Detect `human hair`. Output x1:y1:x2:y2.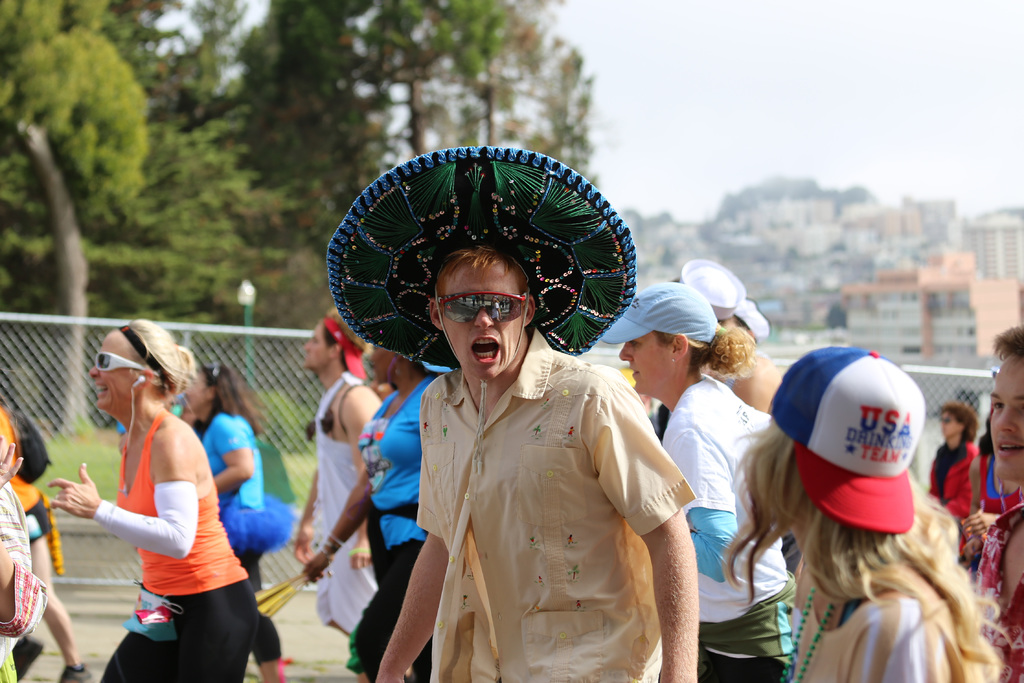
938:400:975:447.
